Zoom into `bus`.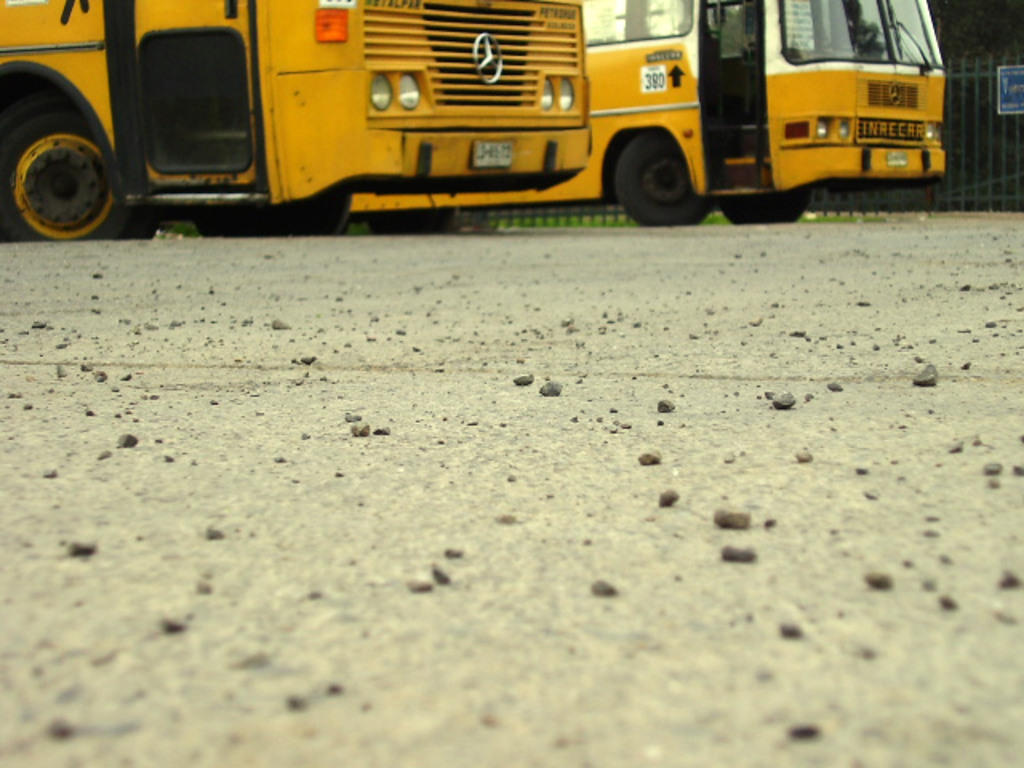
Zoom target: (left=0, top=2, right=594, bottom=243).
